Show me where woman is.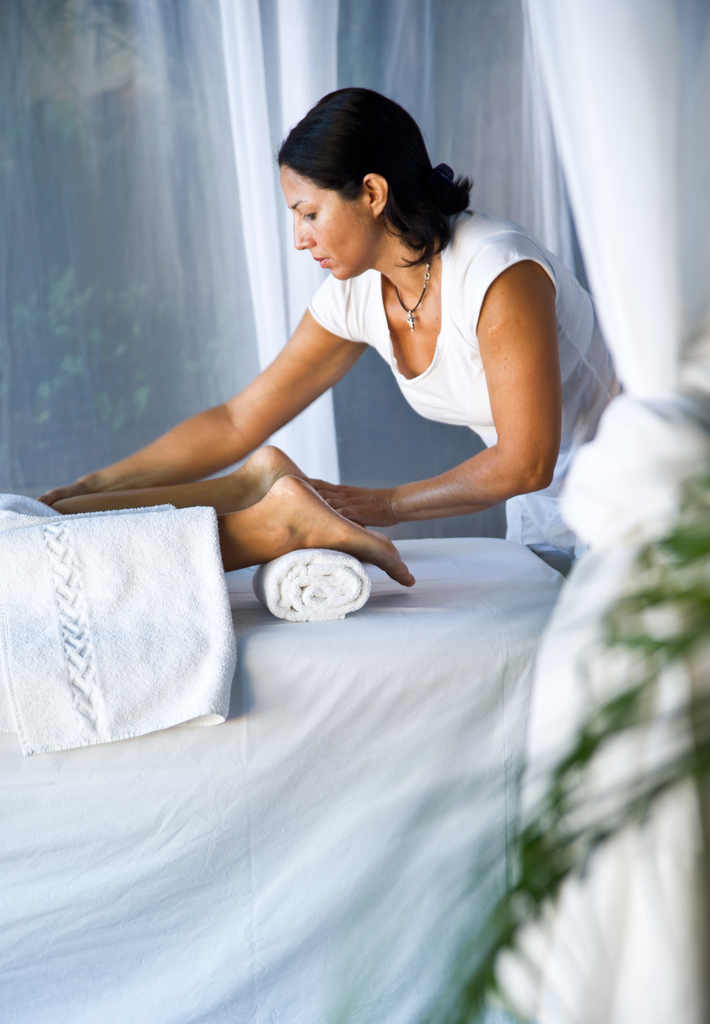
woman is at rect(47, 84, 636, 593).
